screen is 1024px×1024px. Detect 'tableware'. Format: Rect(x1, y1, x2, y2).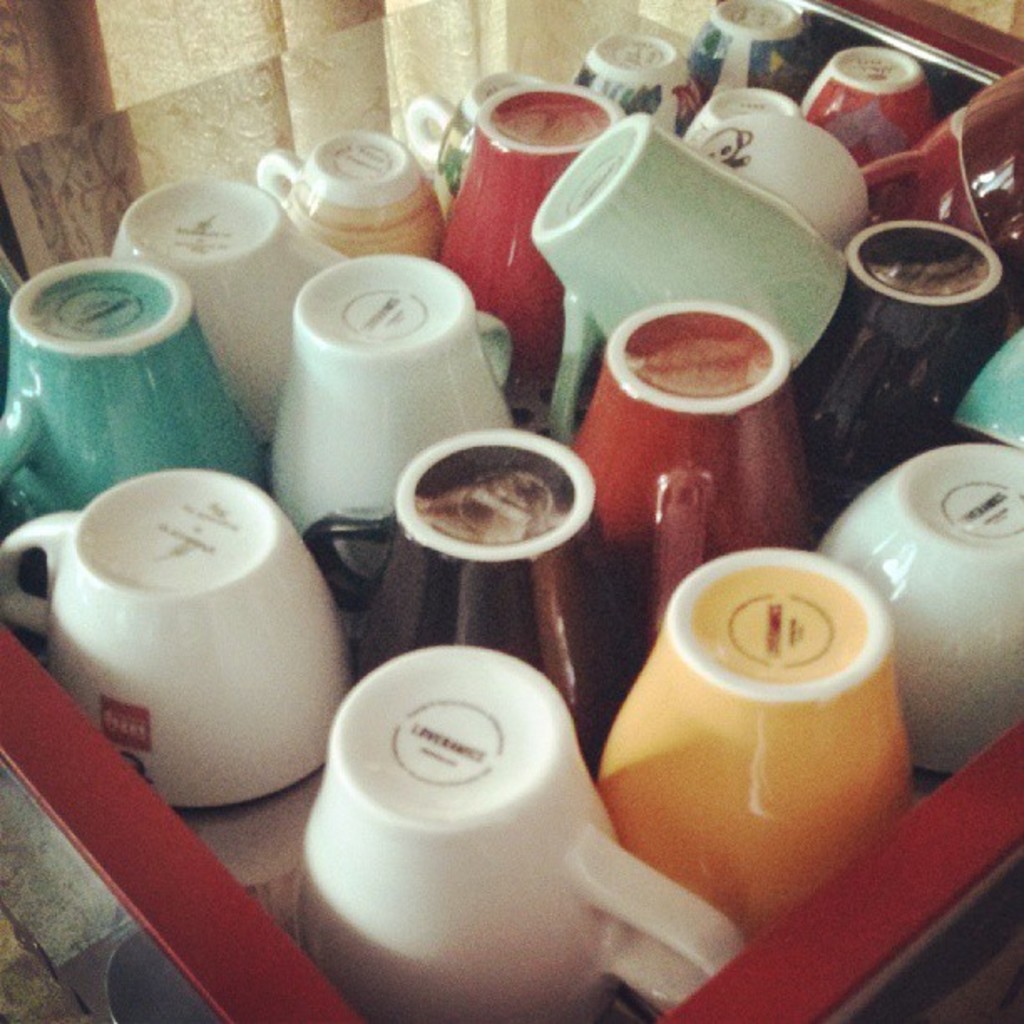
Rect(554, 305, 827, 658).
